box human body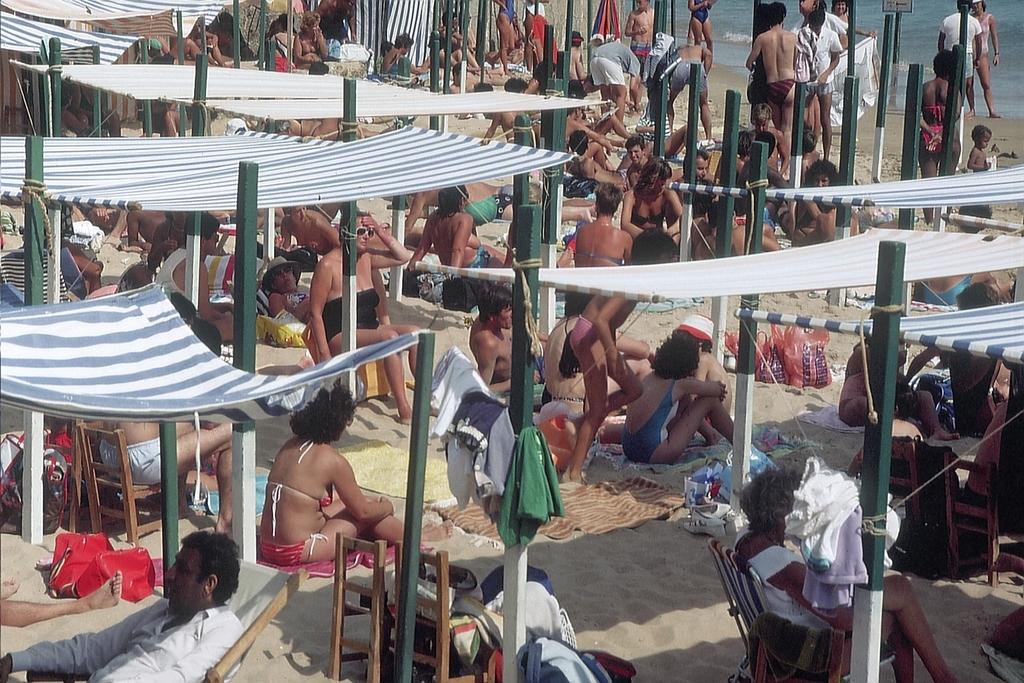
279:204:338:259
